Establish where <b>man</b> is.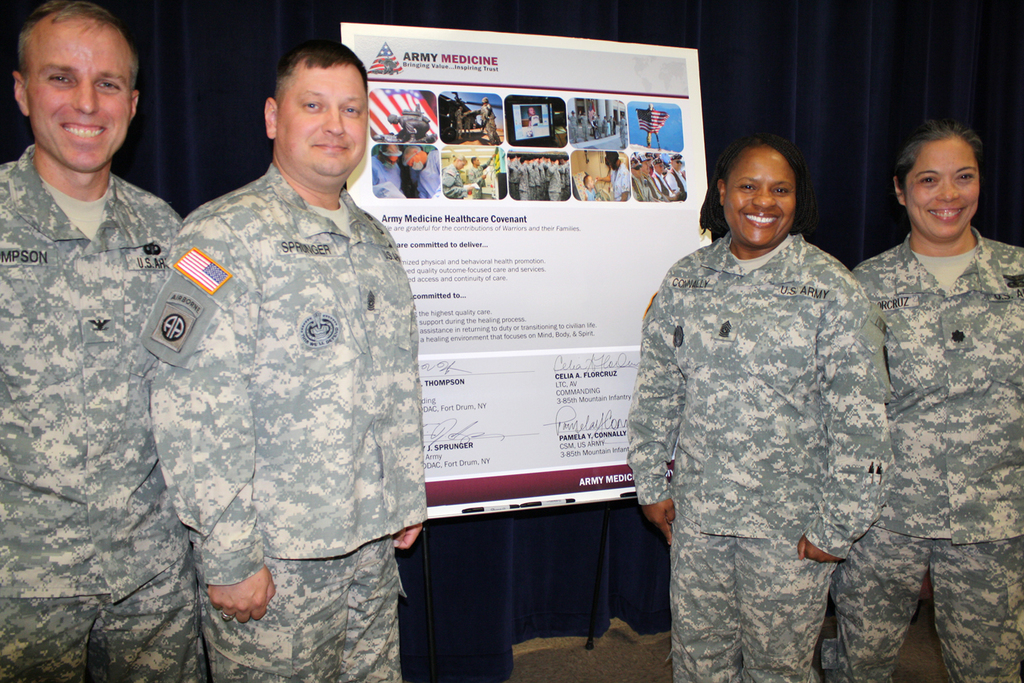
Established at 0:0:207:682.
